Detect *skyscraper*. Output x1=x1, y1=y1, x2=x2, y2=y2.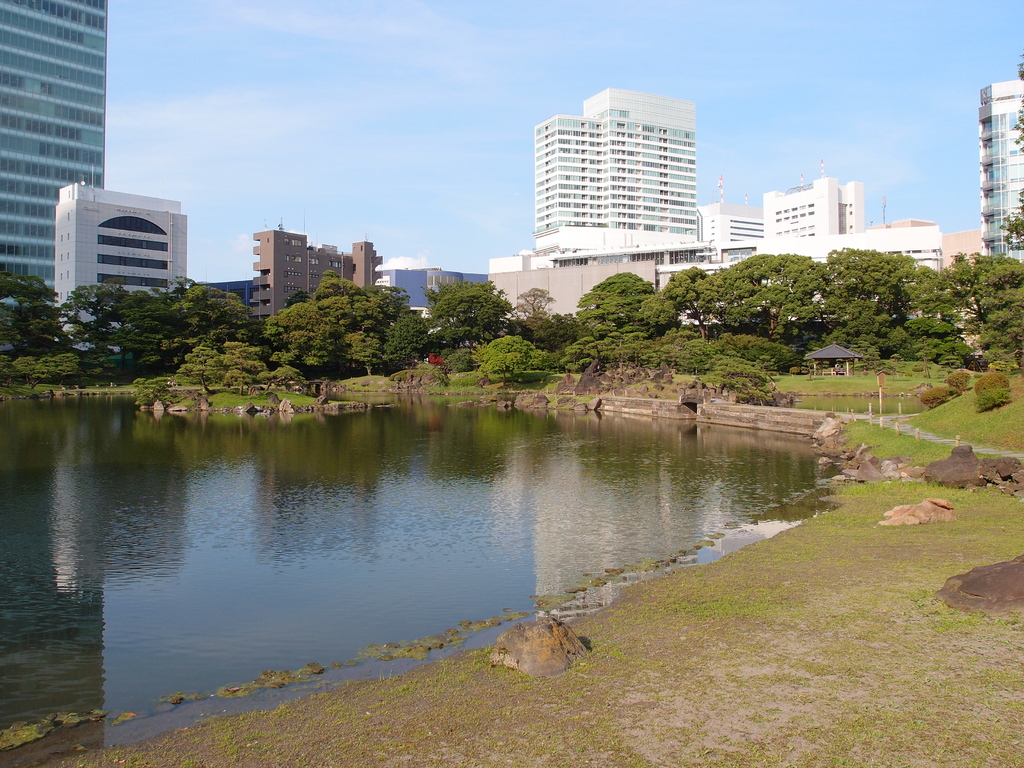
x1=762, y1=182, x2=863, y2=240.
